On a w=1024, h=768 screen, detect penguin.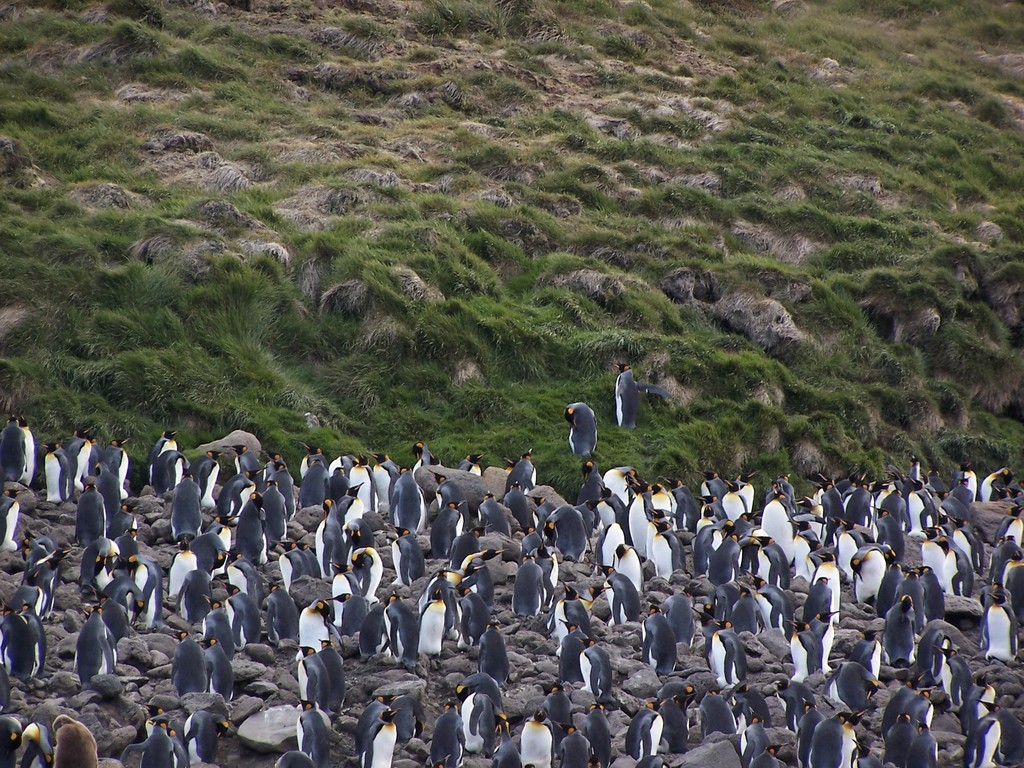
crop(22, 412, 38, 491).
